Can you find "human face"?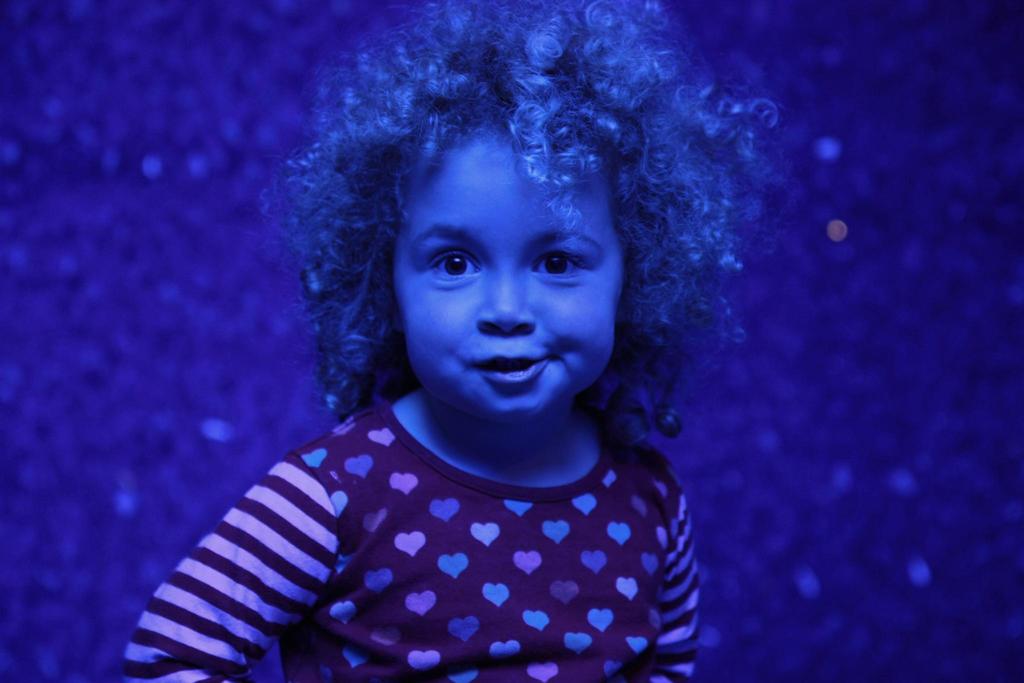
Yes, bounding box: Rect(395, 110, 621, 416).
